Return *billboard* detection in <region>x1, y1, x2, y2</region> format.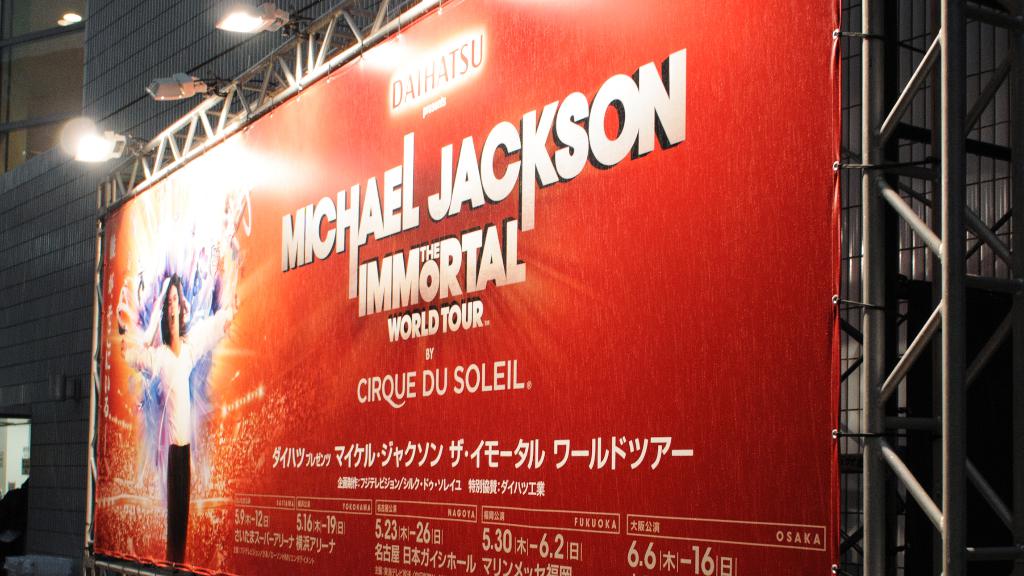
<region>46, 0, 948, 566</region>.
